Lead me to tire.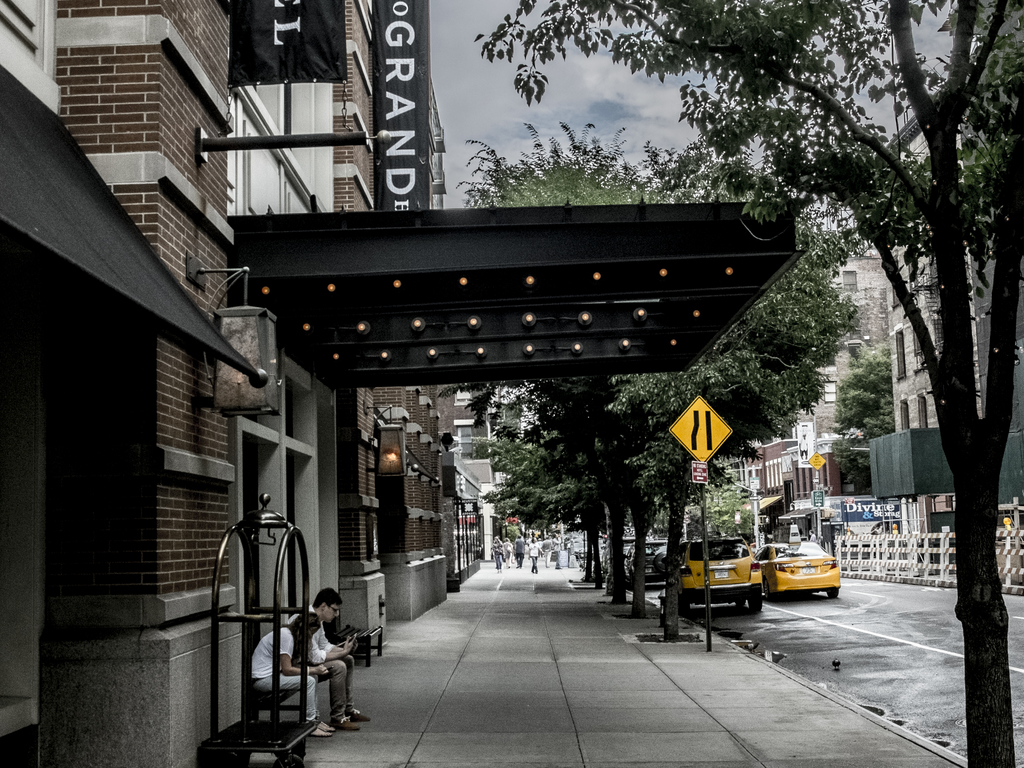
Lead to 678 597 694 614.
